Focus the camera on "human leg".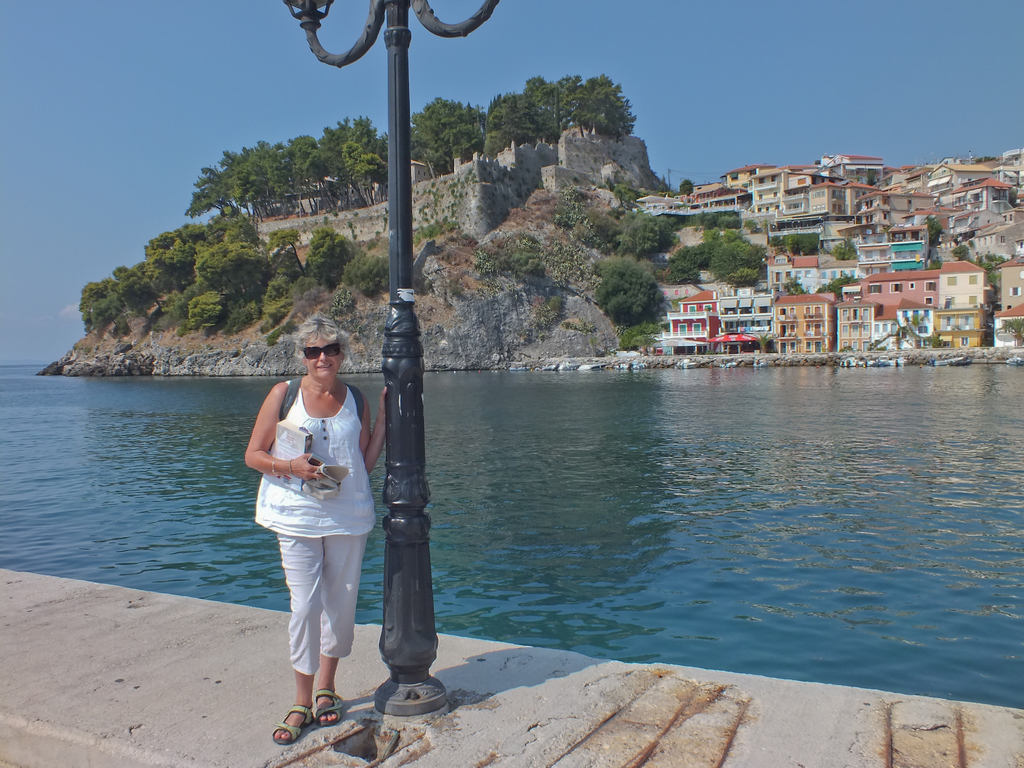
Focus region: rect(325, 527, 356, 719).
